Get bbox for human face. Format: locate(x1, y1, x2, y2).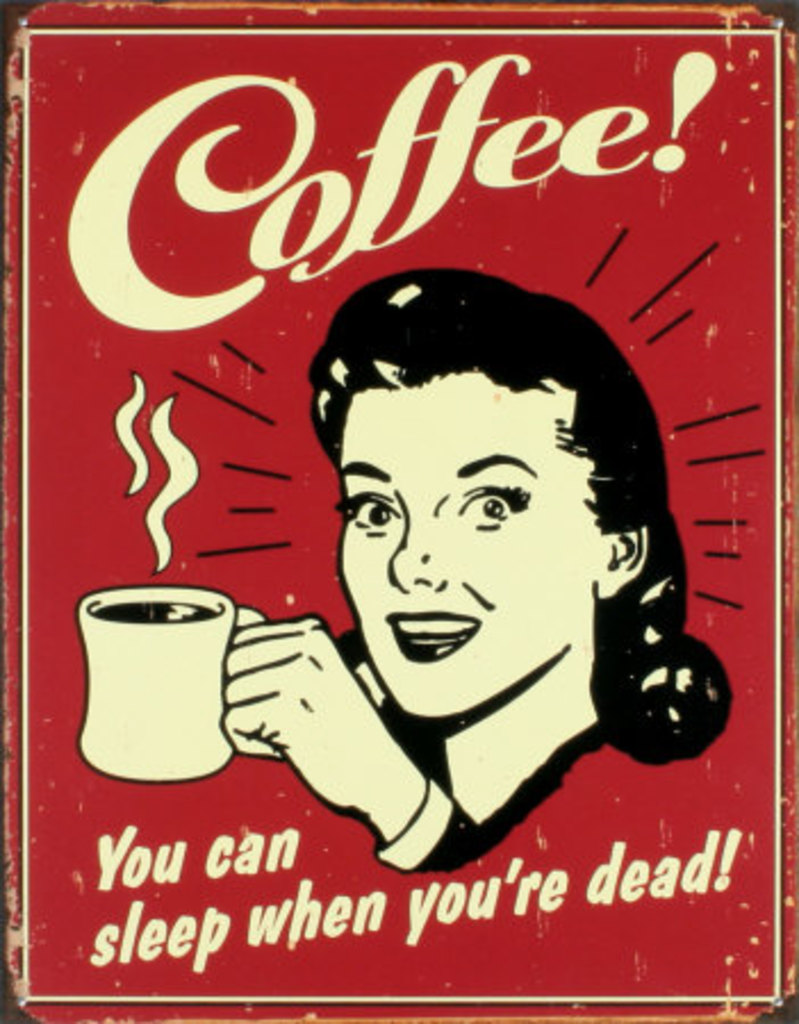
locate(337, 373, 603, 721).
